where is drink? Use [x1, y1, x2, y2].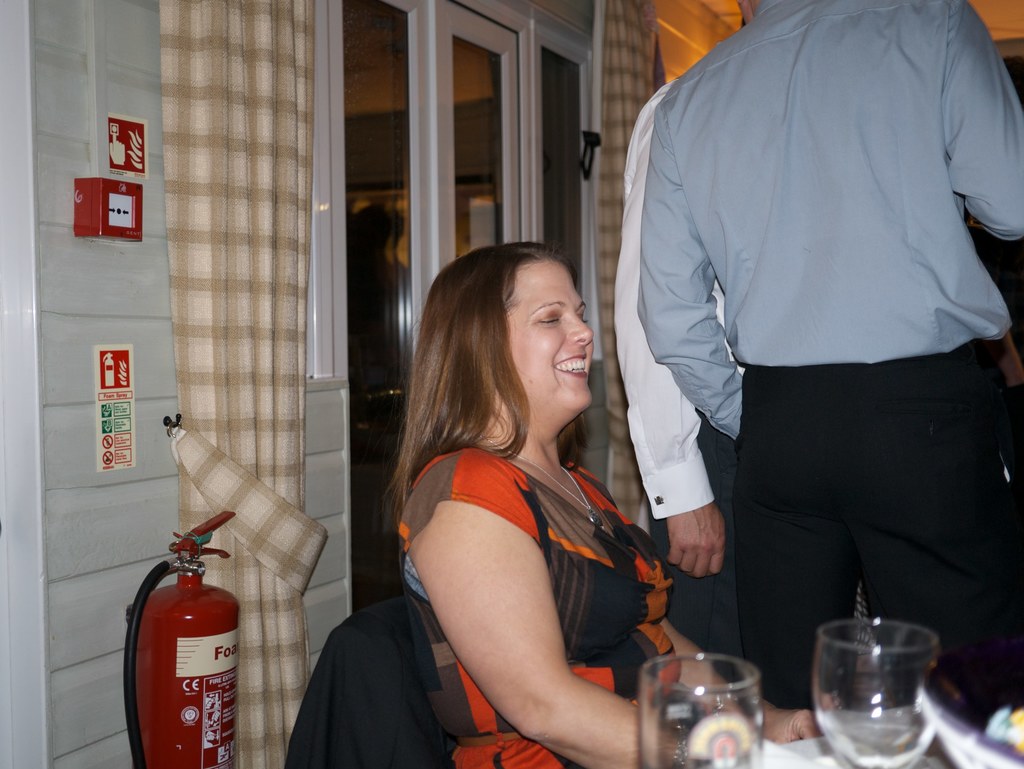
[828, 709, 935, 761].
